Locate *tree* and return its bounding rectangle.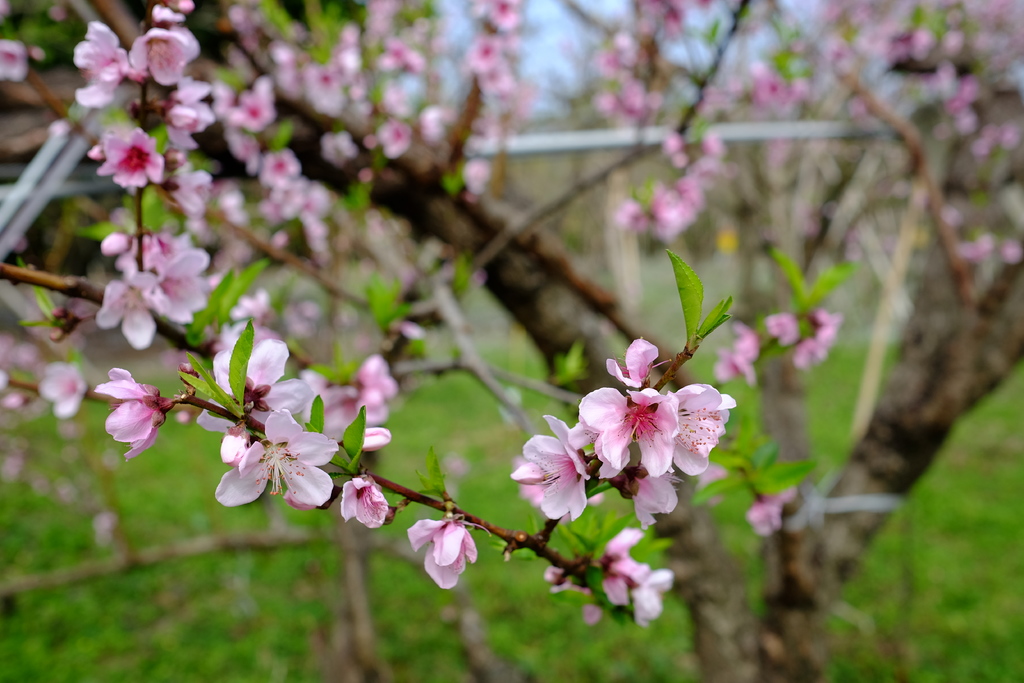
x1=0 y1=0 x2=1023 y2=682.
